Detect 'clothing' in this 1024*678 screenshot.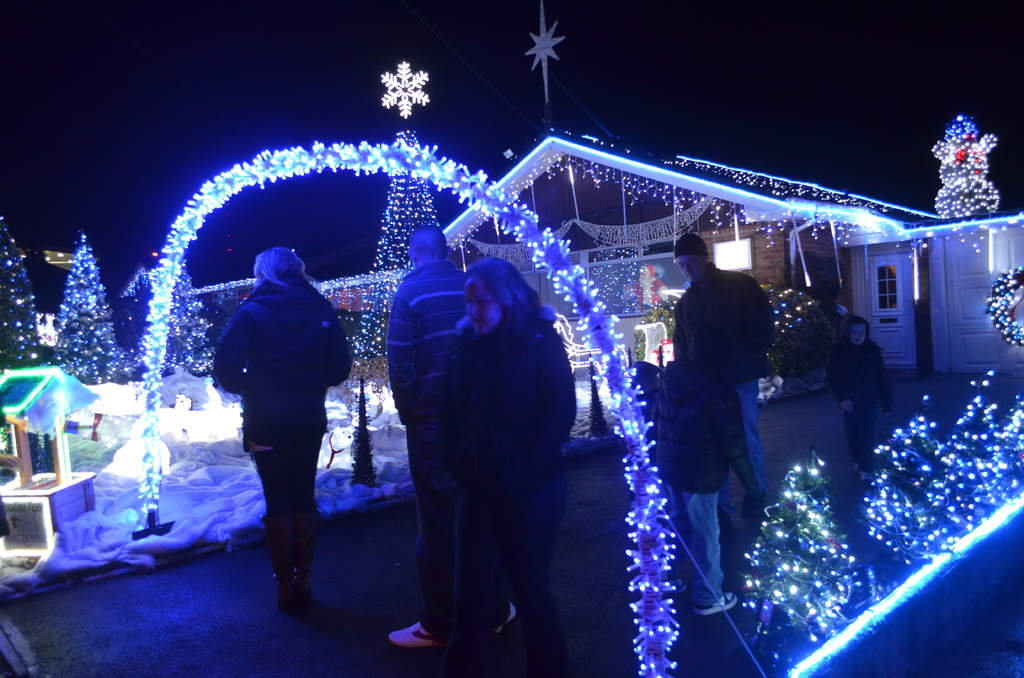
Detection: 664/352/748/603.
